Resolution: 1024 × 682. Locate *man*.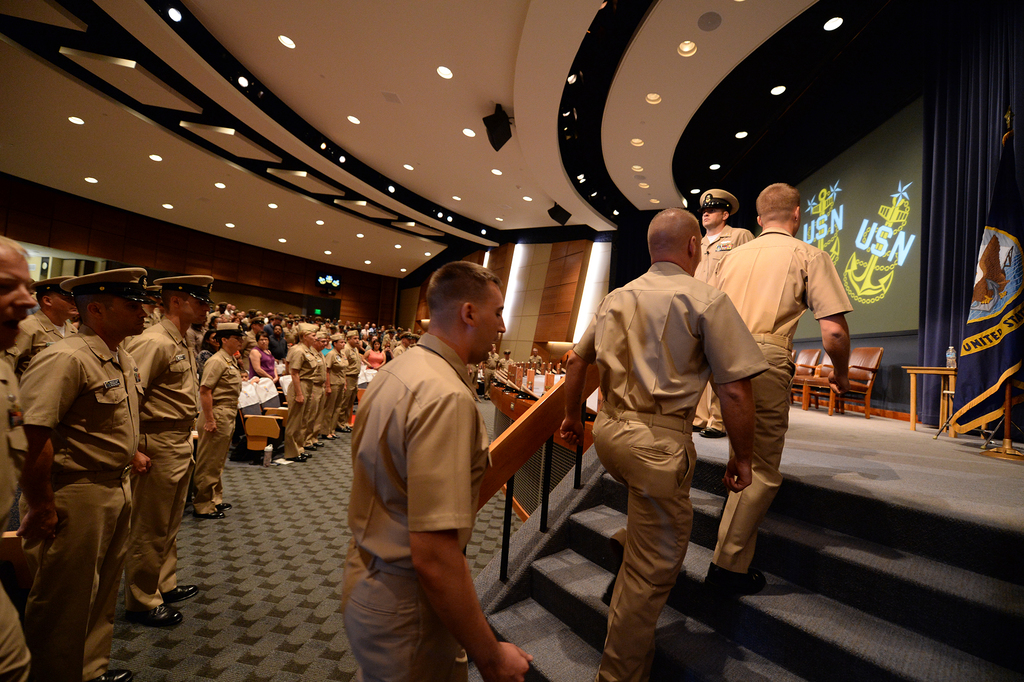
select_region(124, 274, 214, 628).
